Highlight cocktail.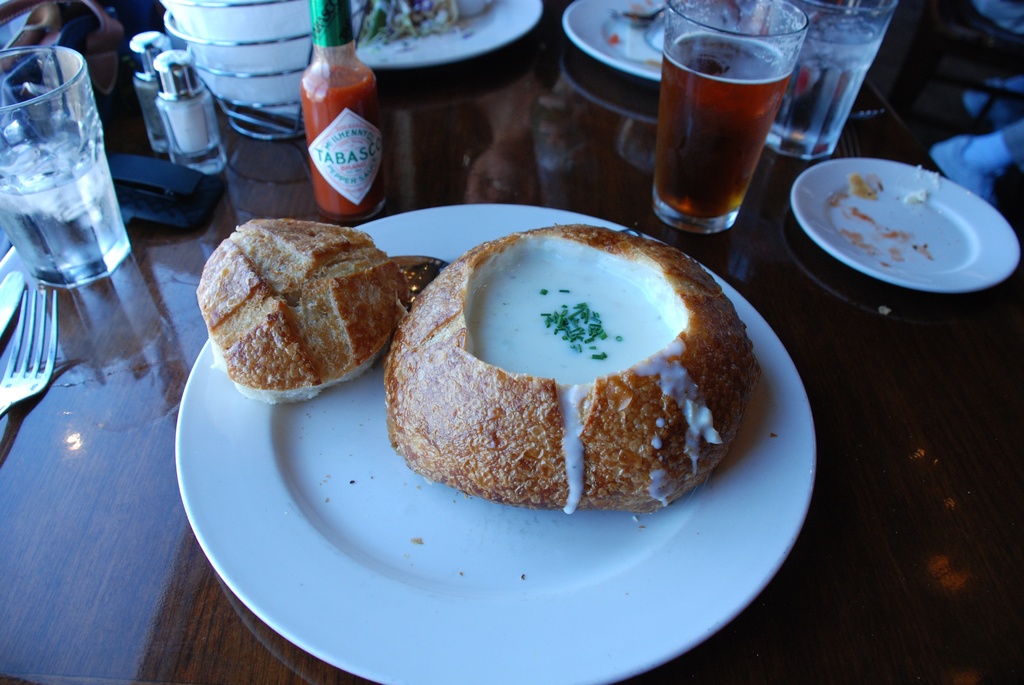
Highlighted region: (627, 52, 790, 226).
